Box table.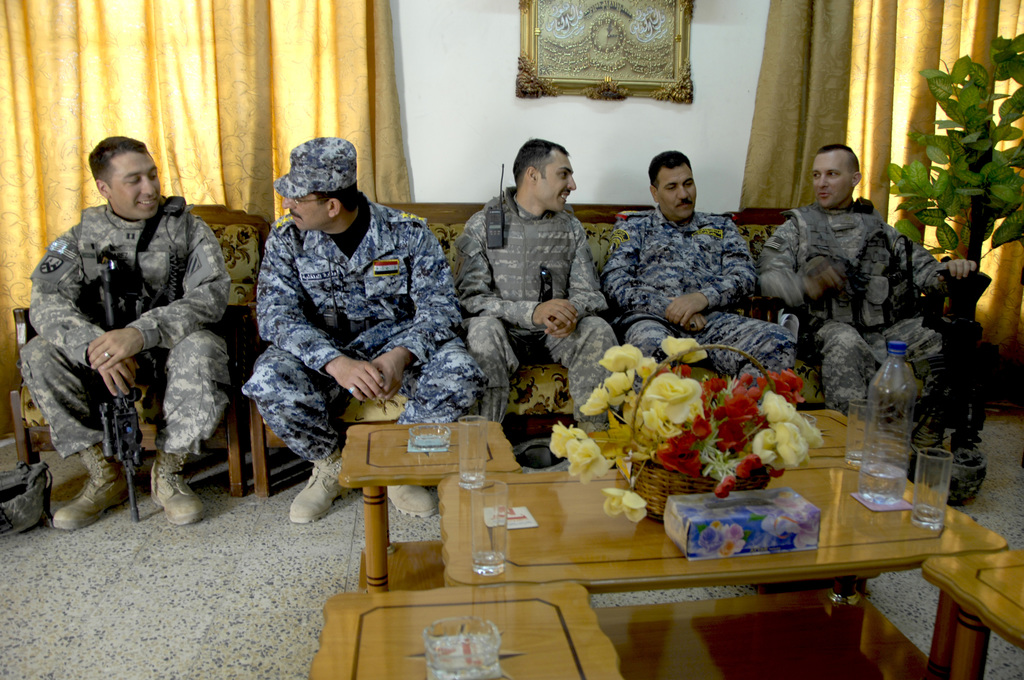
rect(309, 578, 624, 679).
